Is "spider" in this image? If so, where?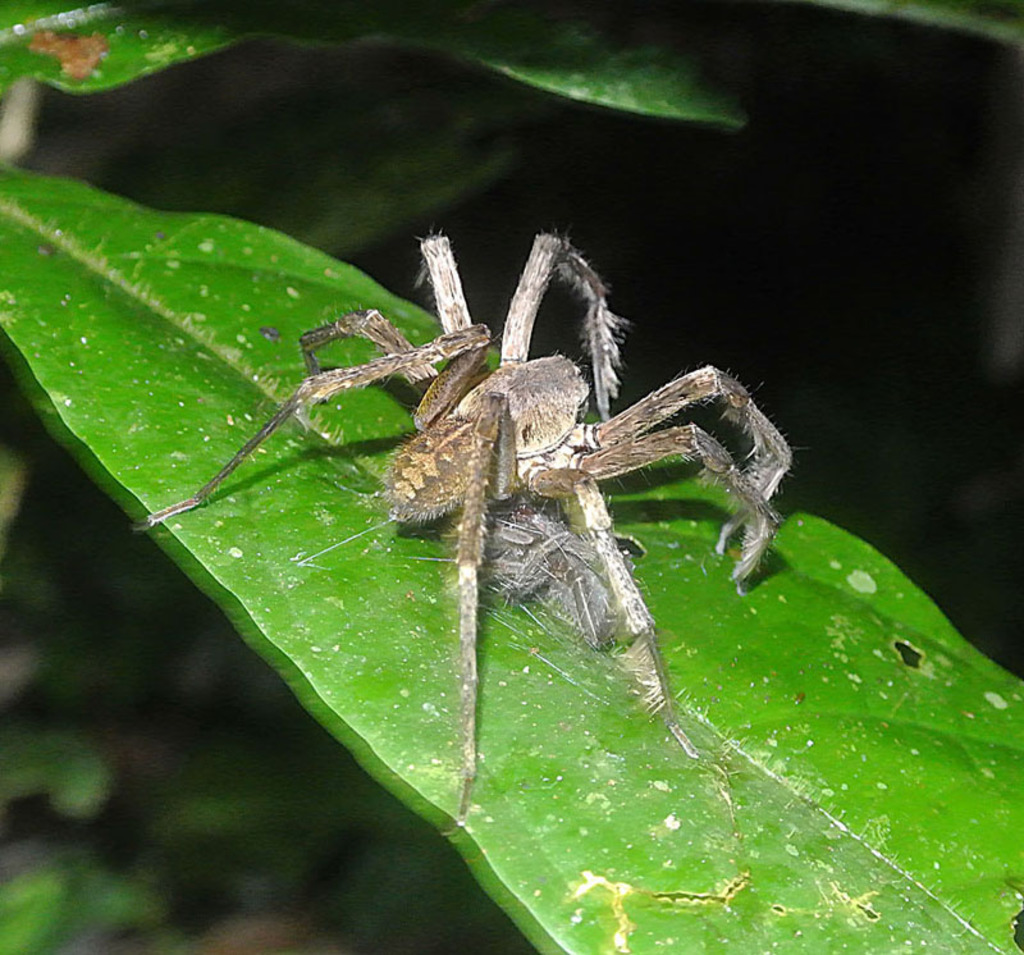
Yes, at <box>134,219,794,827</box>.
